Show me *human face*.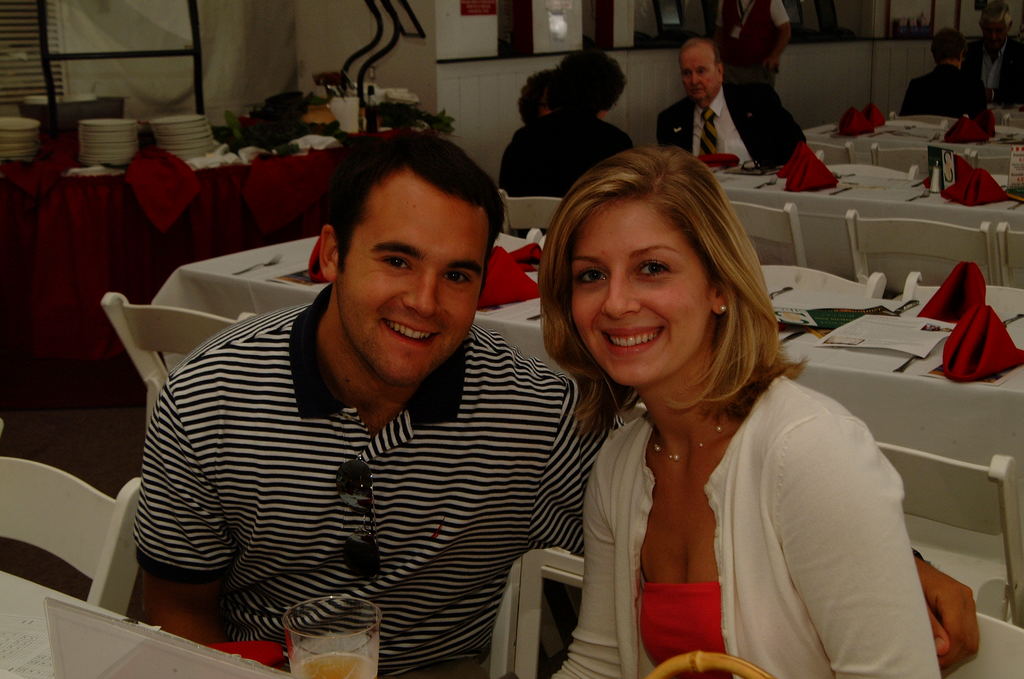
*human face* is here: (681,49,719,105).
